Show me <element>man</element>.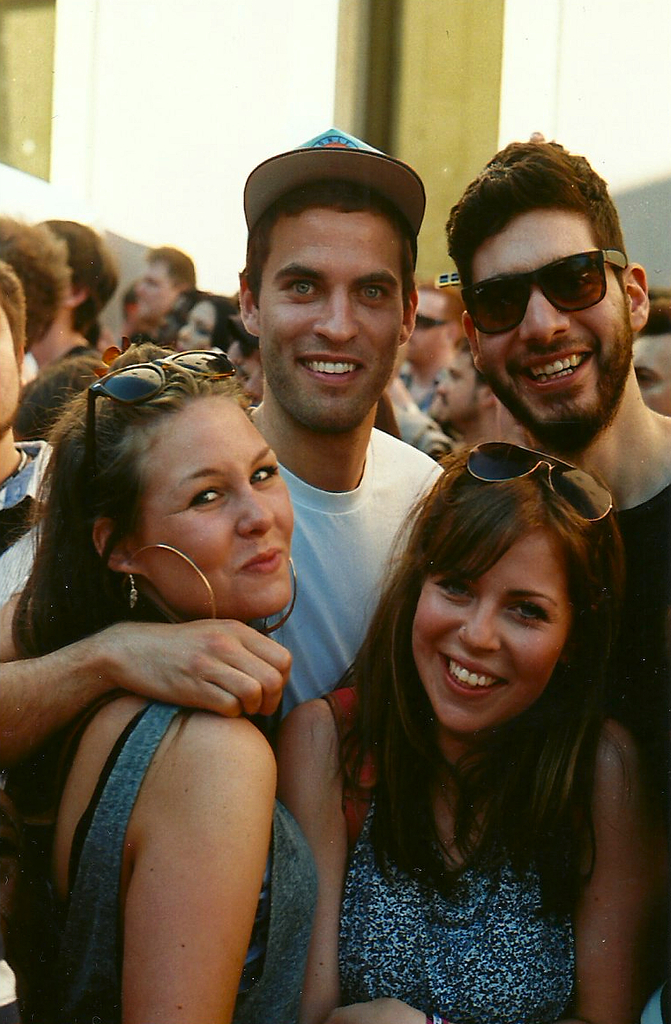
<element>man</element> is here: box=[0, 257, 29, 527].
